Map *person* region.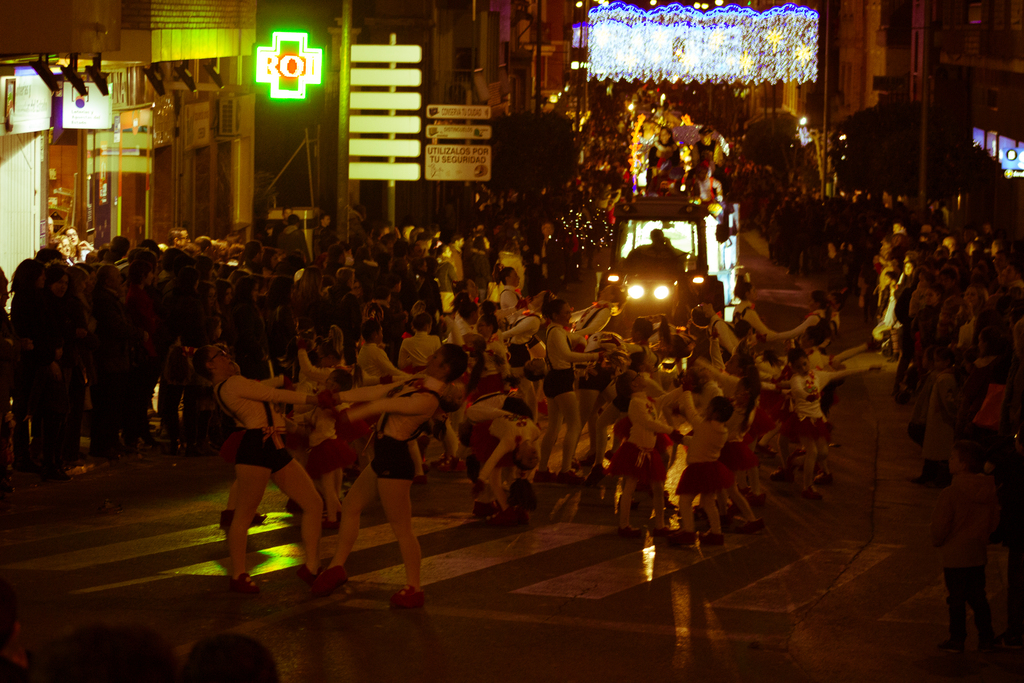
Mapped to [541, 295, 618, 482].
